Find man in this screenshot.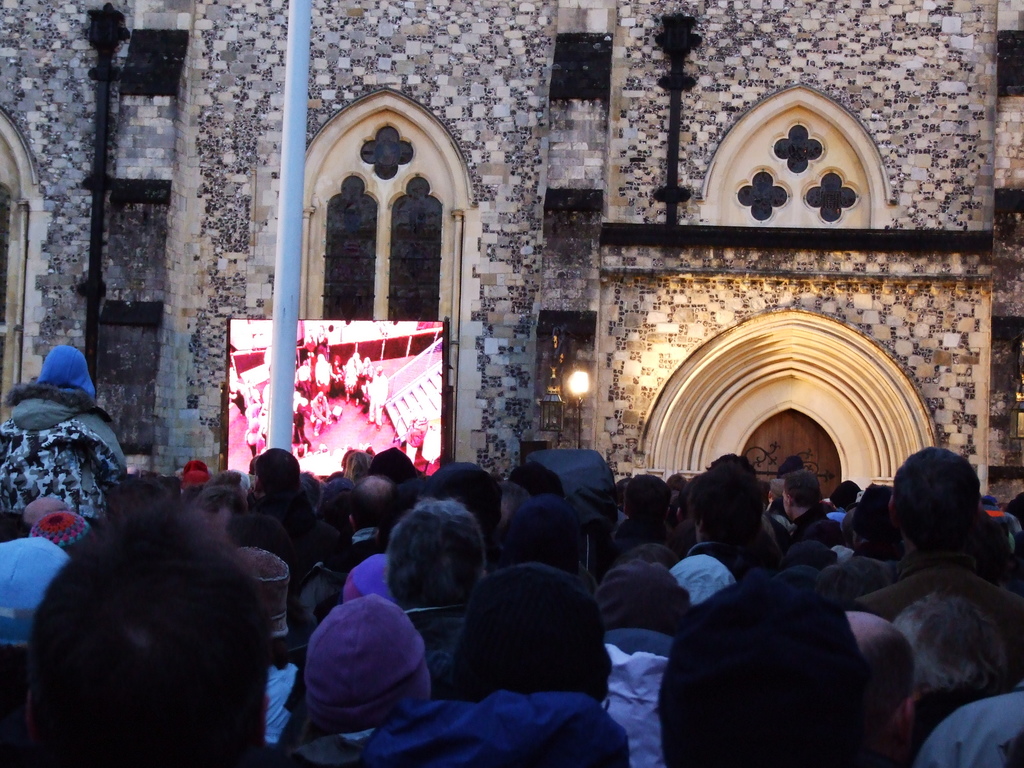
The bounding box for man is {"left": 234, "top": 551, "right": 292, "bottom": 758}.
